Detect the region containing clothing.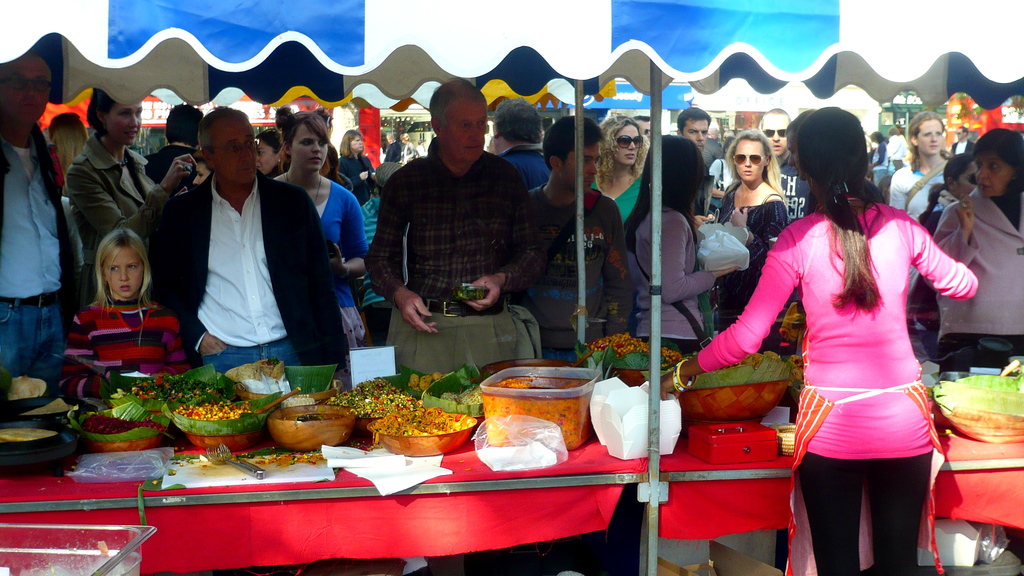
367:161:401:203.
